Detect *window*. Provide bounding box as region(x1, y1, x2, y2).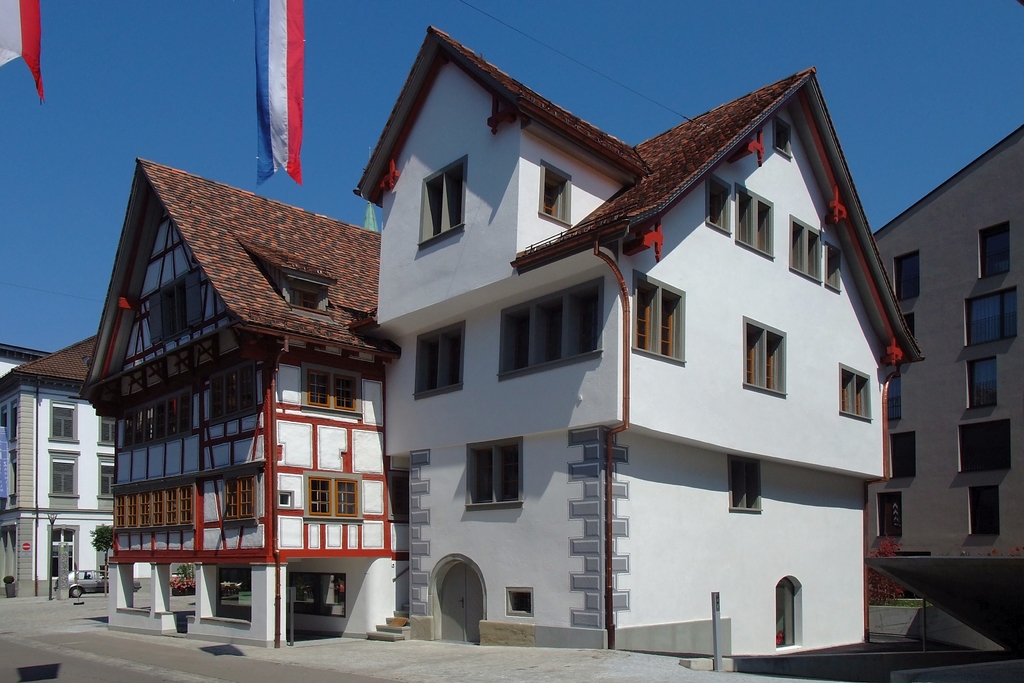
region(412, 317, 467, 396).
